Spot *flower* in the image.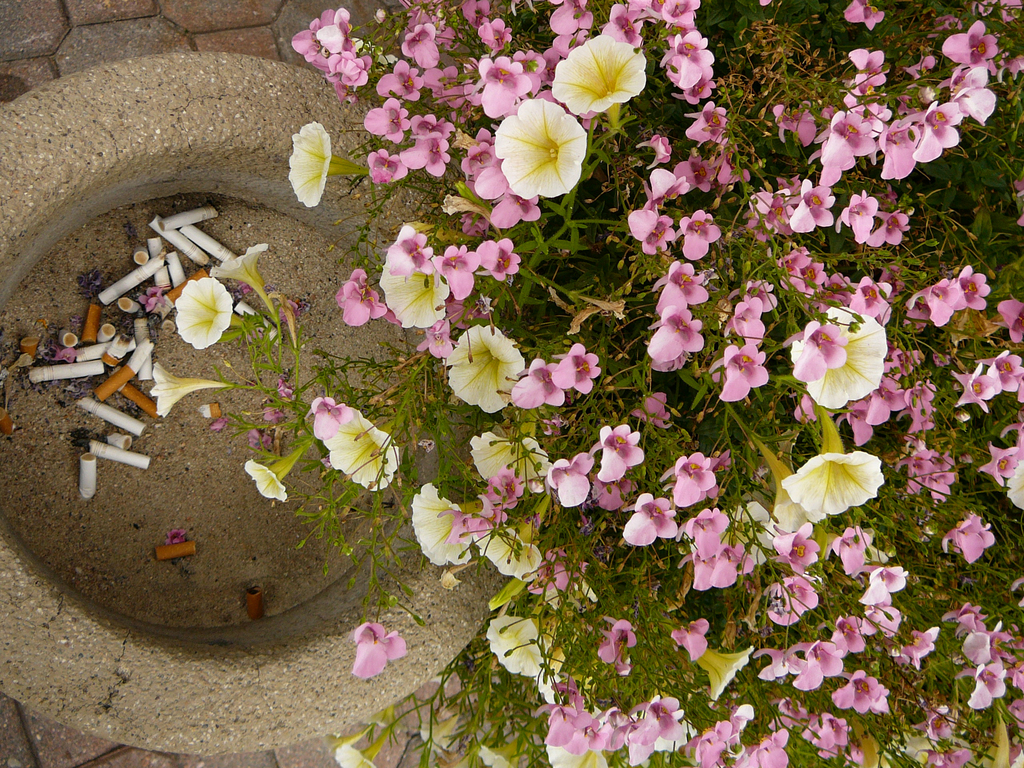
*flower* found at (783, 298, 889, 402).
